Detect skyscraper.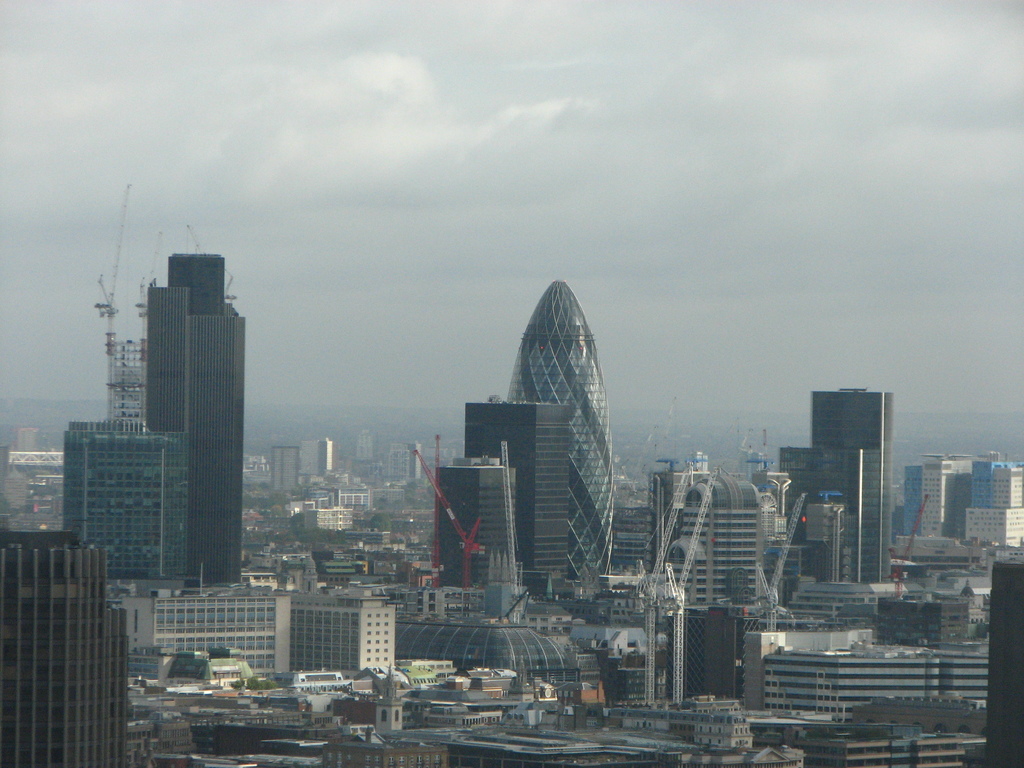
Detected at bbox(430, 446, 532, 592).
